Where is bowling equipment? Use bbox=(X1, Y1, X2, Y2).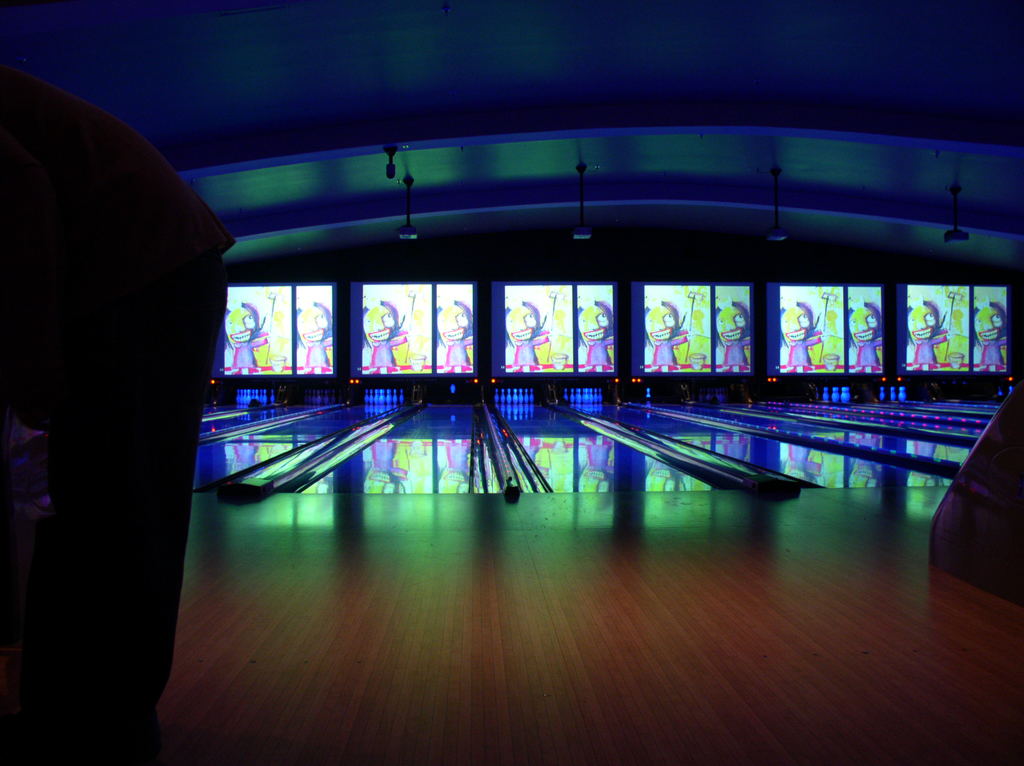
bbox=(232, 388, 281, 415).
